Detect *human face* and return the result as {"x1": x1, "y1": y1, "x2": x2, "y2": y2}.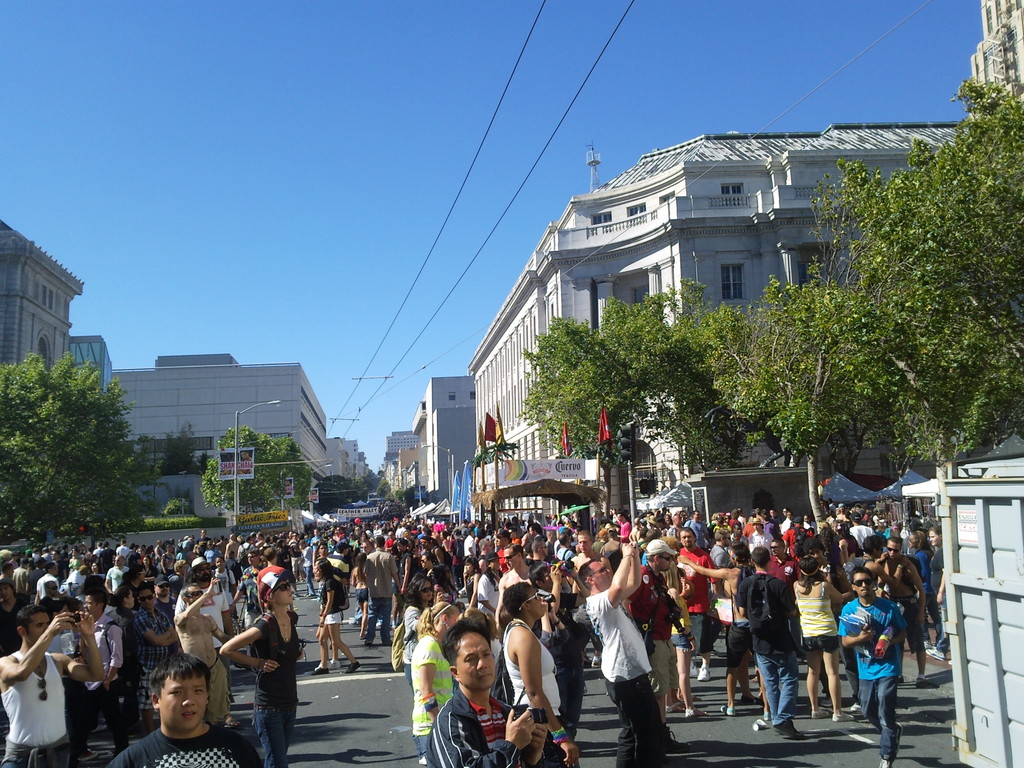
{"x1": 580, "y1": 534, "x2": 596, "y2": 553}.
